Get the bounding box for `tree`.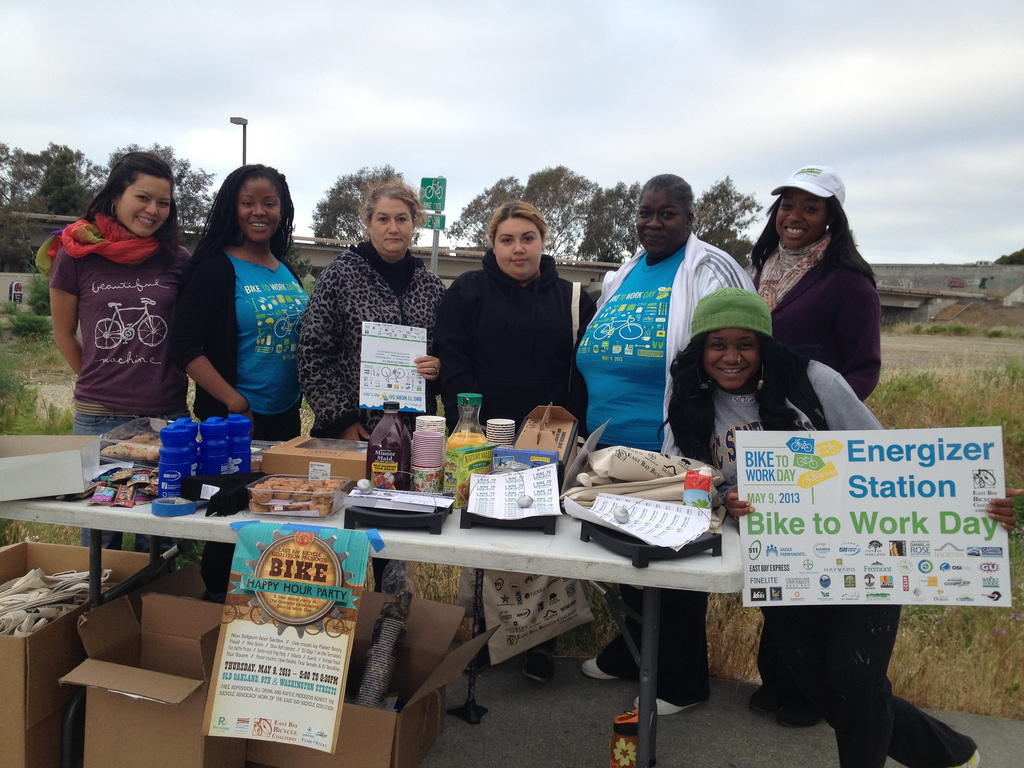
select_region(514, 160, 600, 258).
